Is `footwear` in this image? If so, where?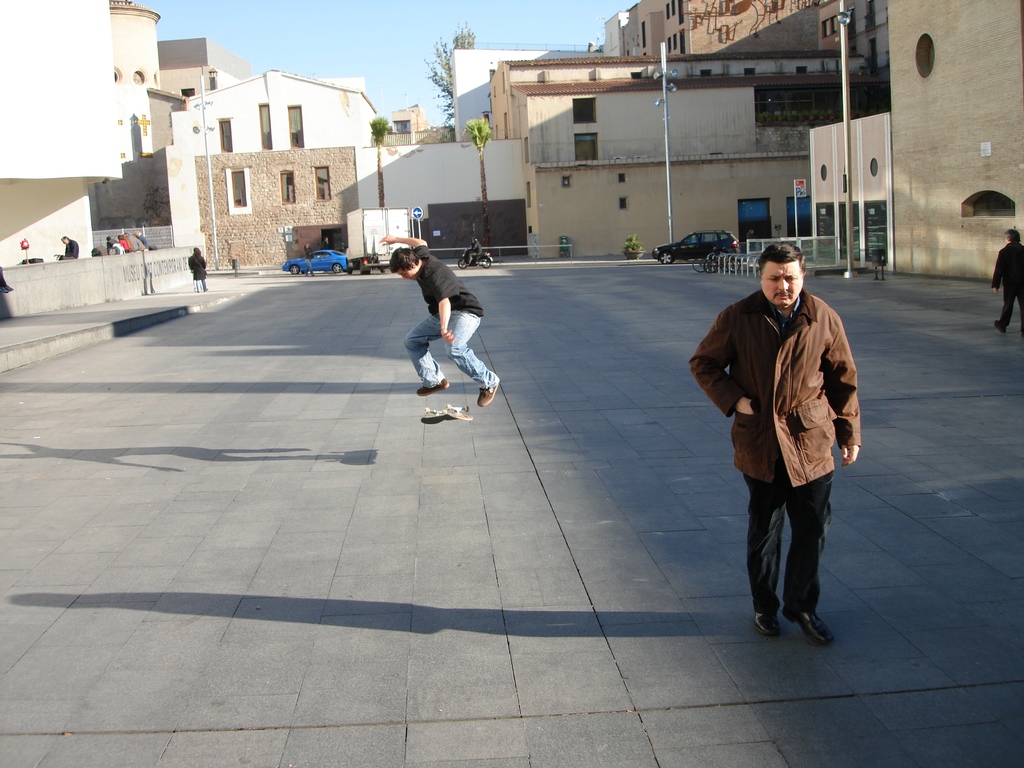
Yes, at x1=744, y1=606, x2=776, y2=642.
